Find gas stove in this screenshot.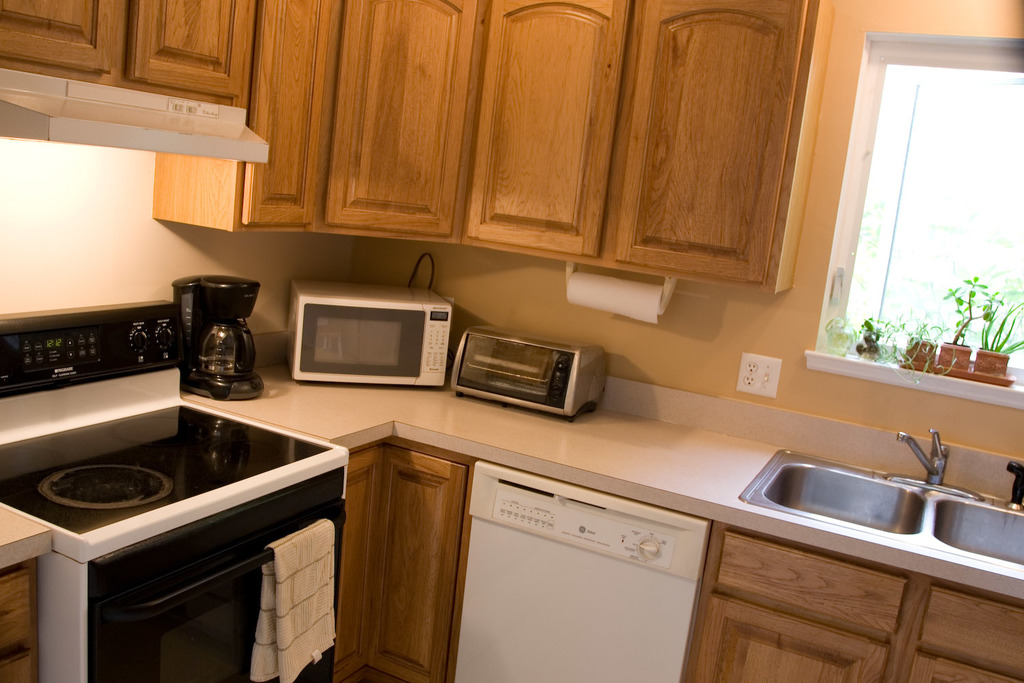
The bounding box for gas stove is crop(0, 408, 322, 533).
